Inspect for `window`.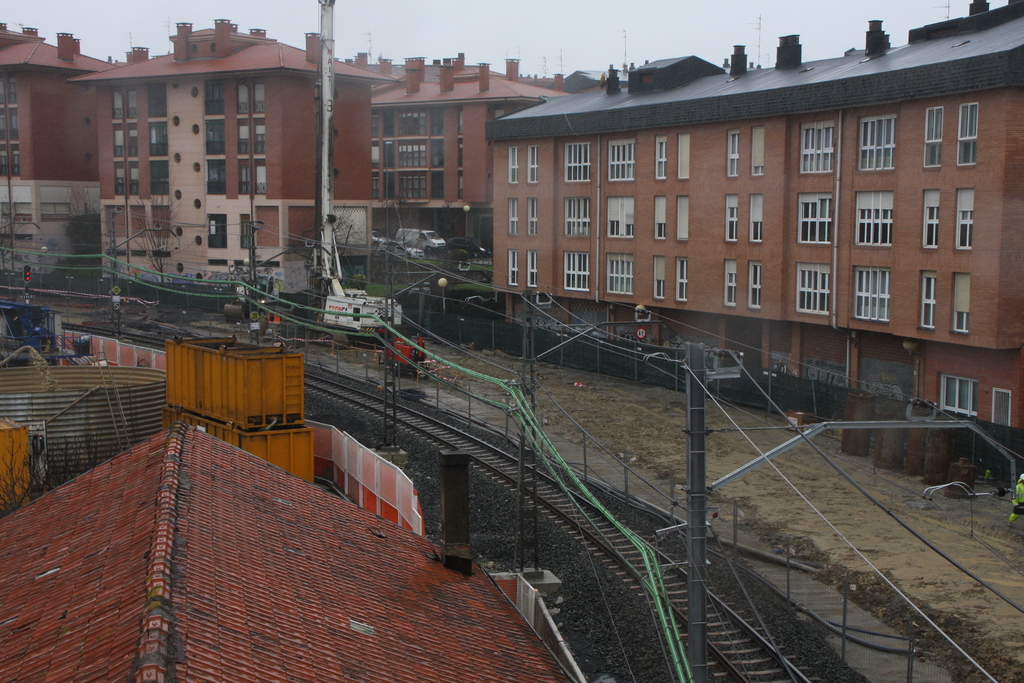
Inspection: (left=675, top=261, right=689, bottom=301).
